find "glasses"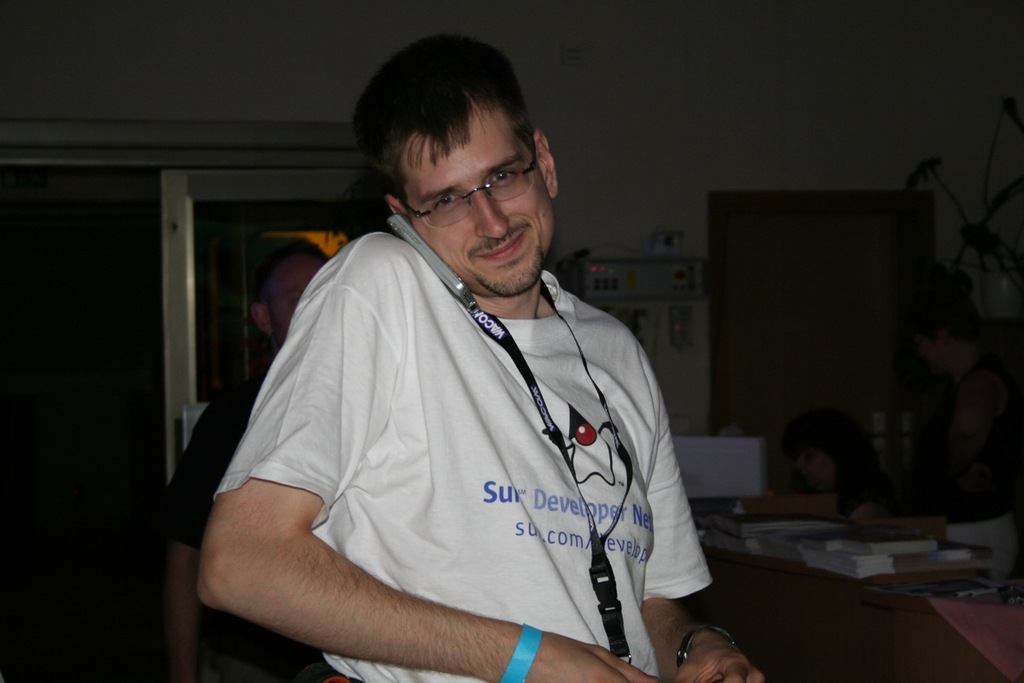
left=401, top=153, right=553, bottom=207
